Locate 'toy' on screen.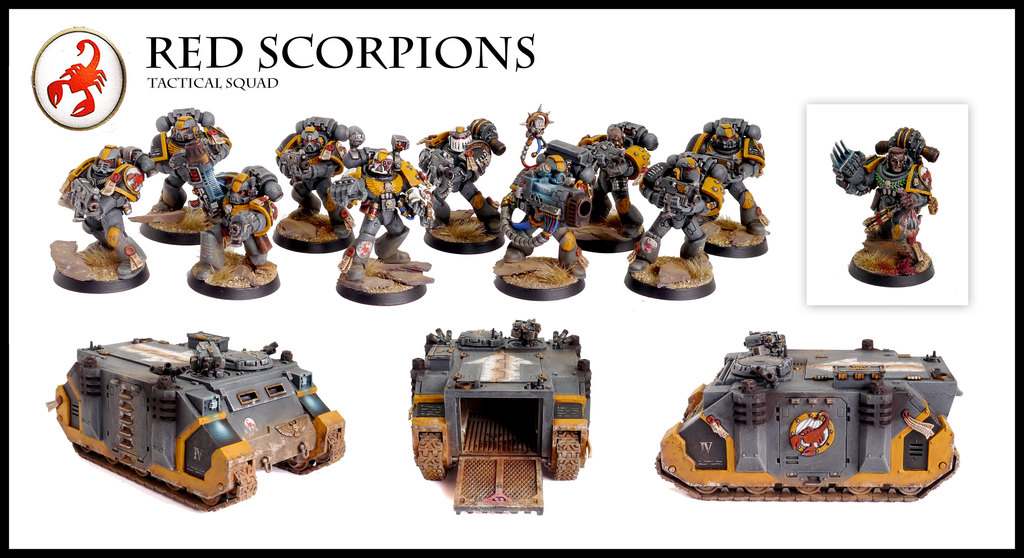
On screen at (x1=646, y1=330, x2=961, y2=504).
